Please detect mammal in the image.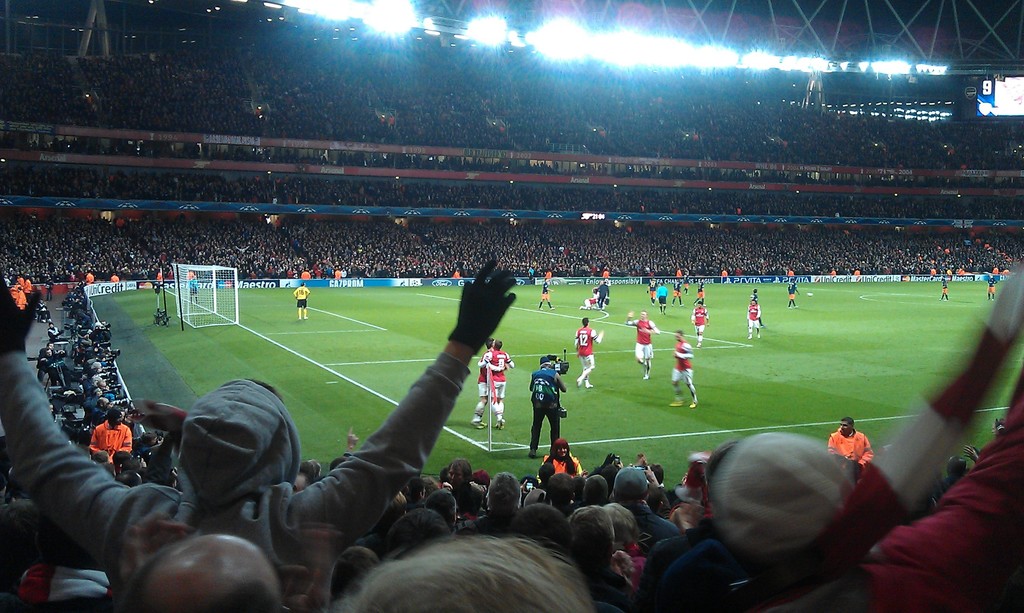
region(471, 336, 496, 427).
